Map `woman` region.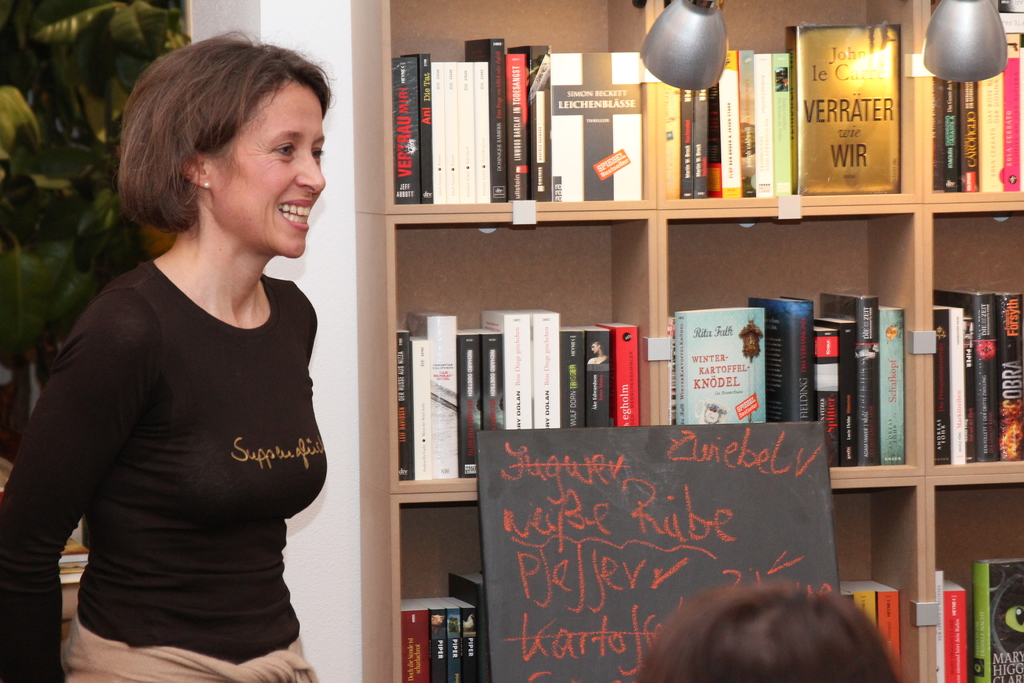
Mapped to left=0, top=23, right=340, bottom=682.
